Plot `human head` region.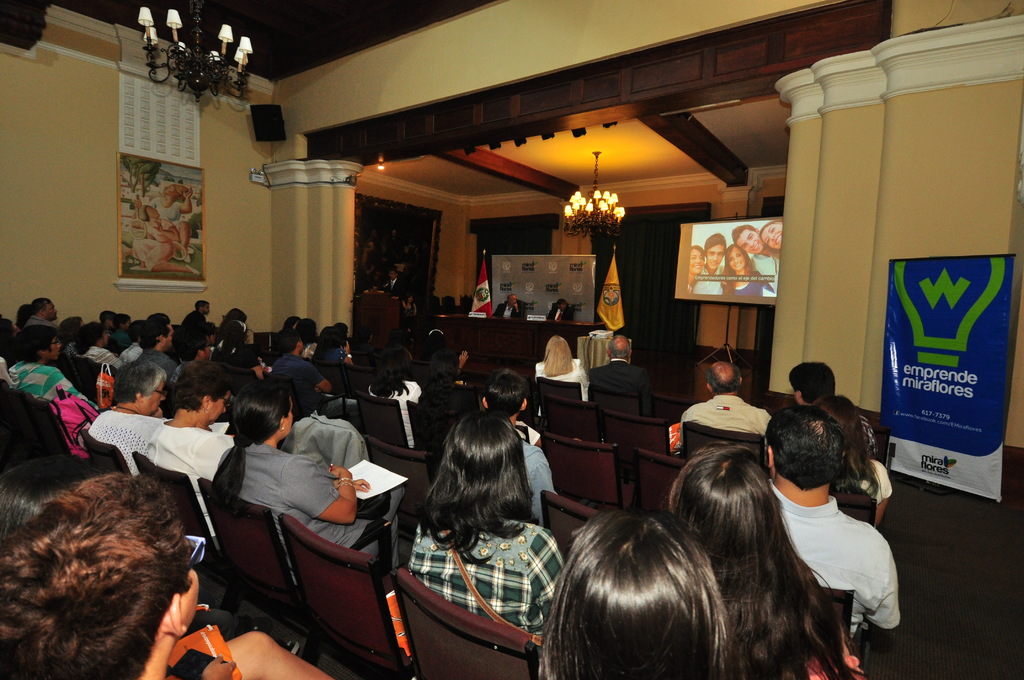
Plotted at Rect(729, 225, 765, 255).
